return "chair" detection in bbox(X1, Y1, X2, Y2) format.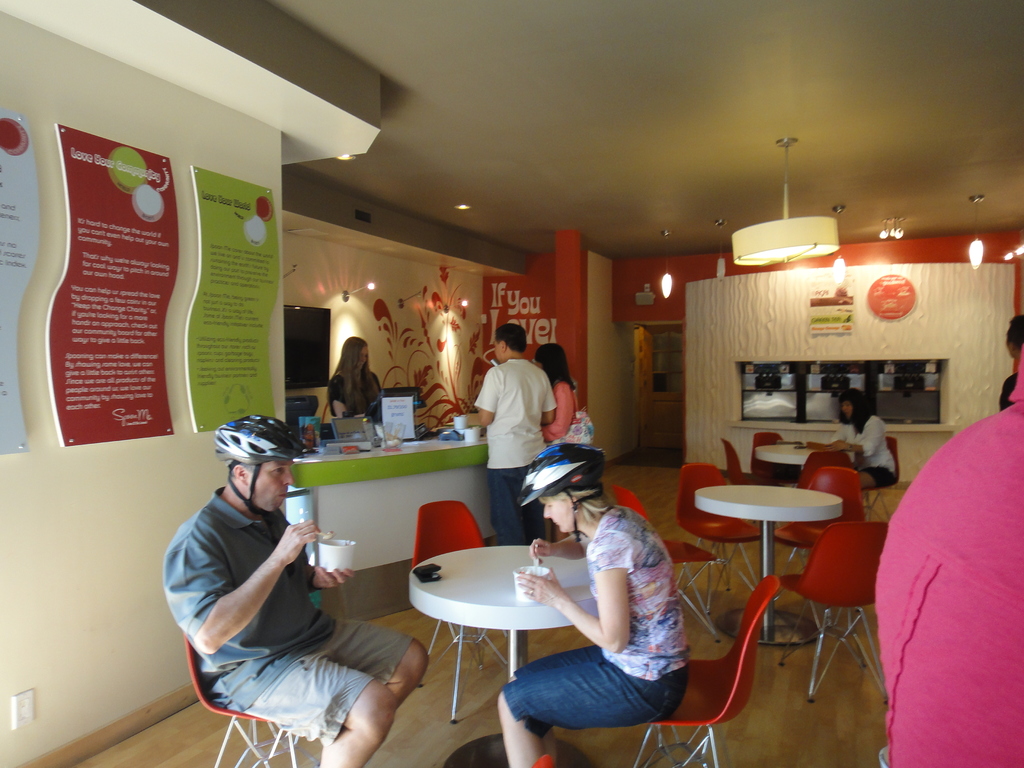
bbox(852, 435, 899, 524).
